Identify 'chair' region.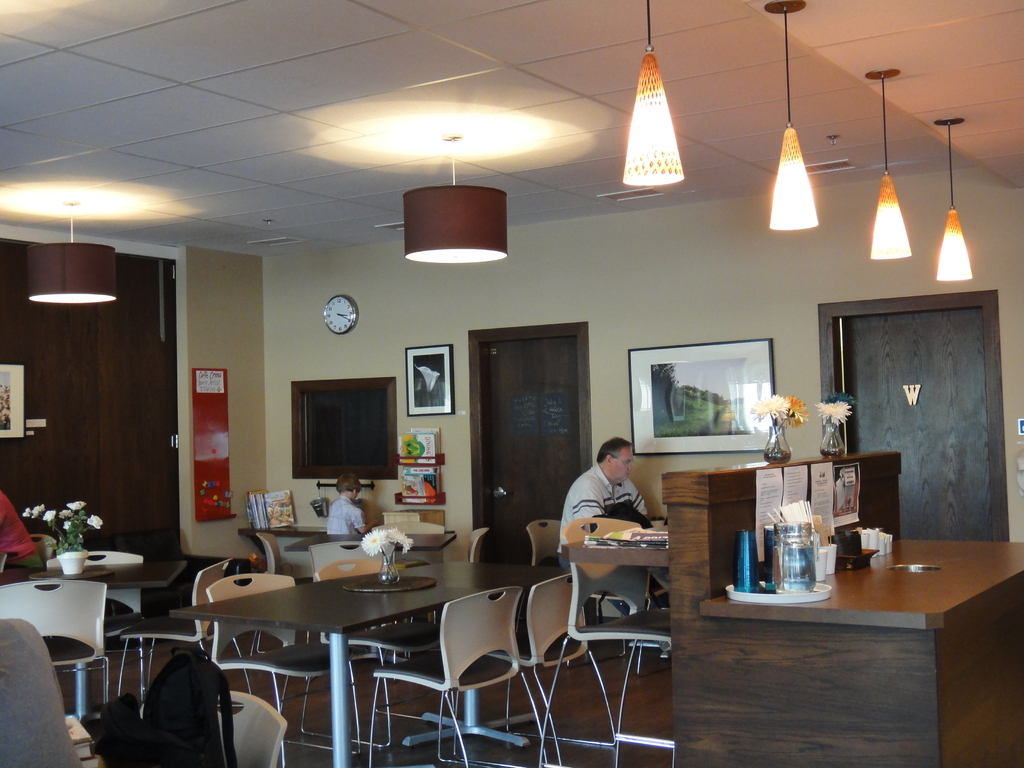
Region: {"x1": 0, "y1": 620, "x2": 76, "y2": 767}.
